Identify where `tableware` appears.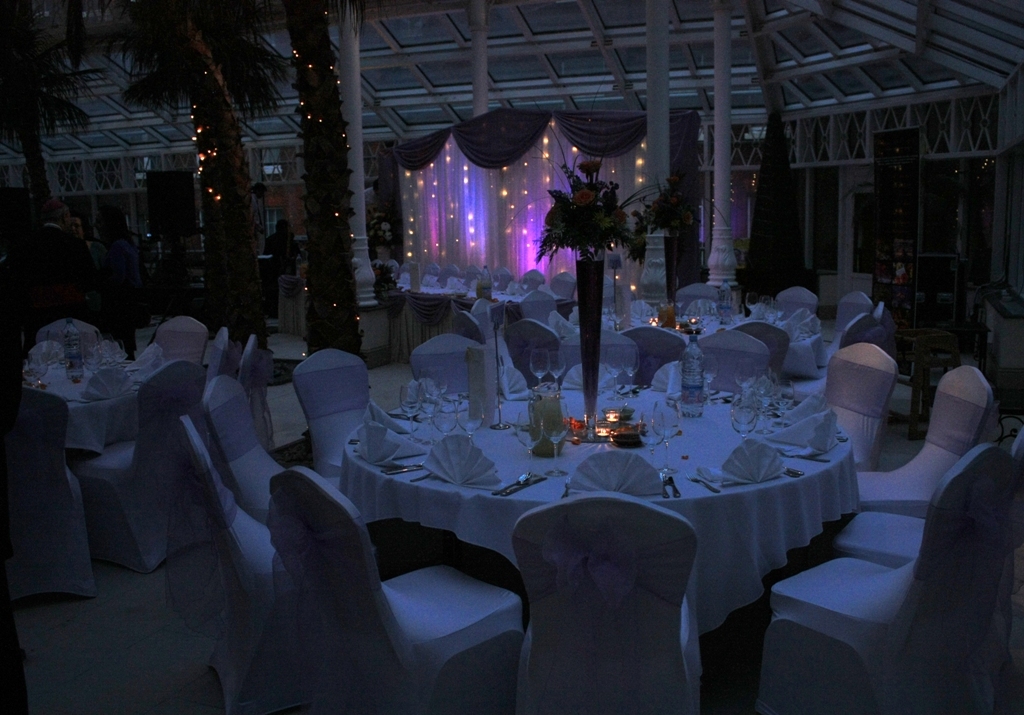
Appears at (786, 467, 802, 475).
